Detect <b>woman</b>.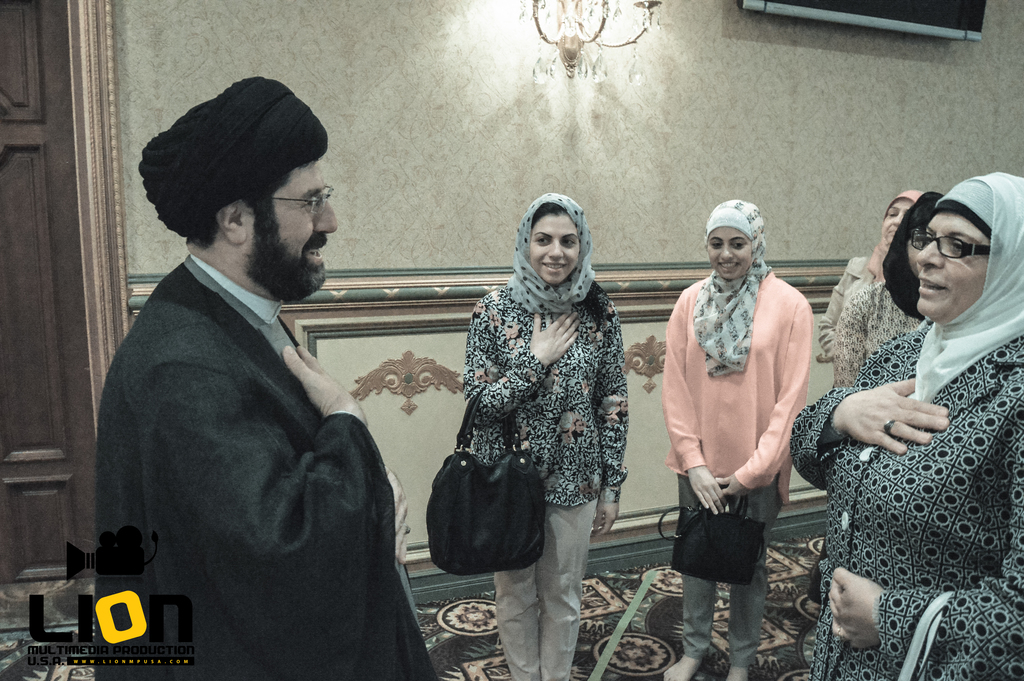
Detected at bbox=[669, 197, 815, 680].
